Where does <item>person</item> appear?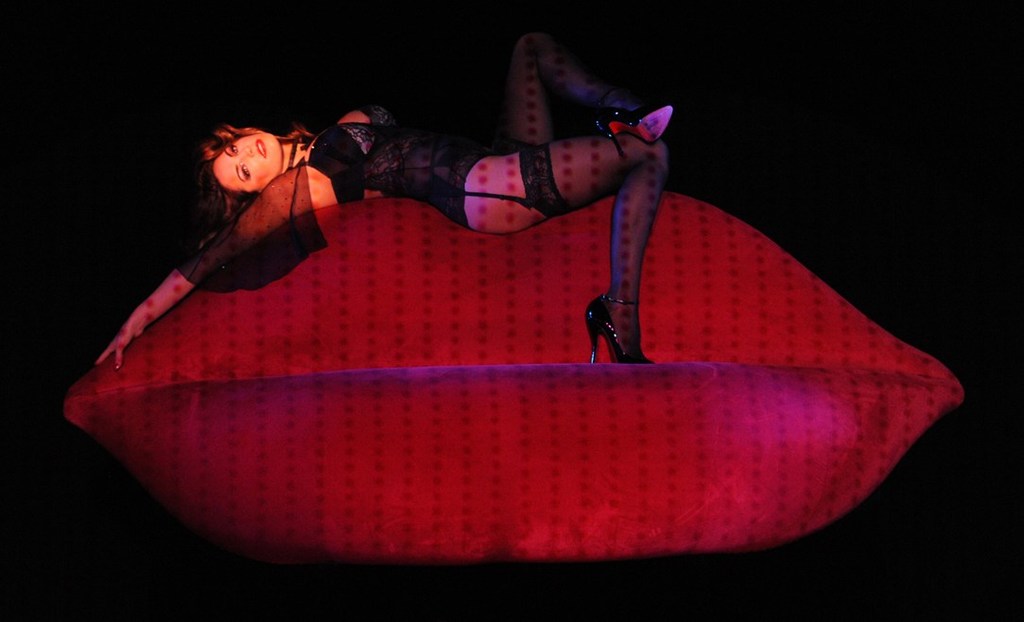
Appears at <bbox>93, 26, 671, 368</bbox>.
